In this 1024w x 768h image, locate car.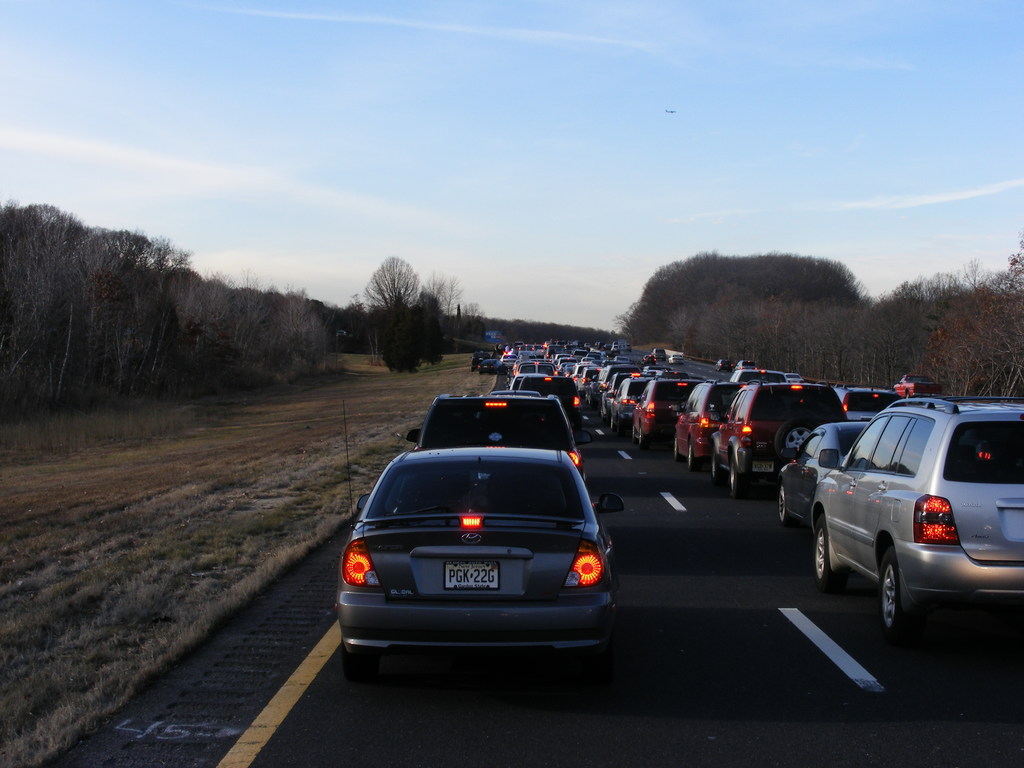
Bounding box: 778, 419, 870, 534.
